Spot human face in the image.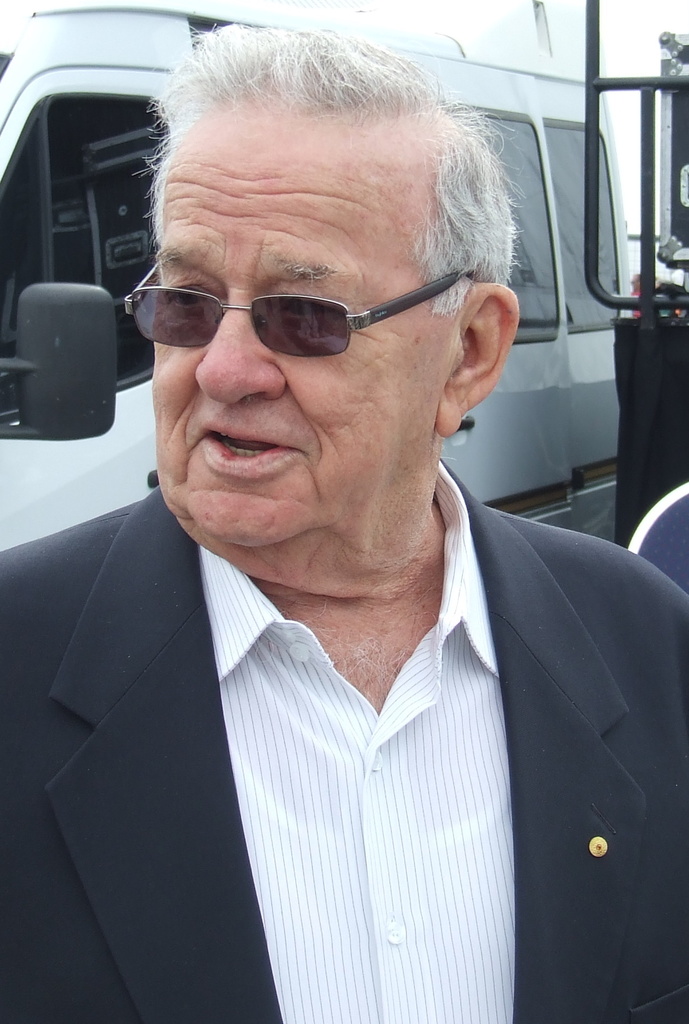
human face found at x1=152 y1=100 x2=461 y2=554.
